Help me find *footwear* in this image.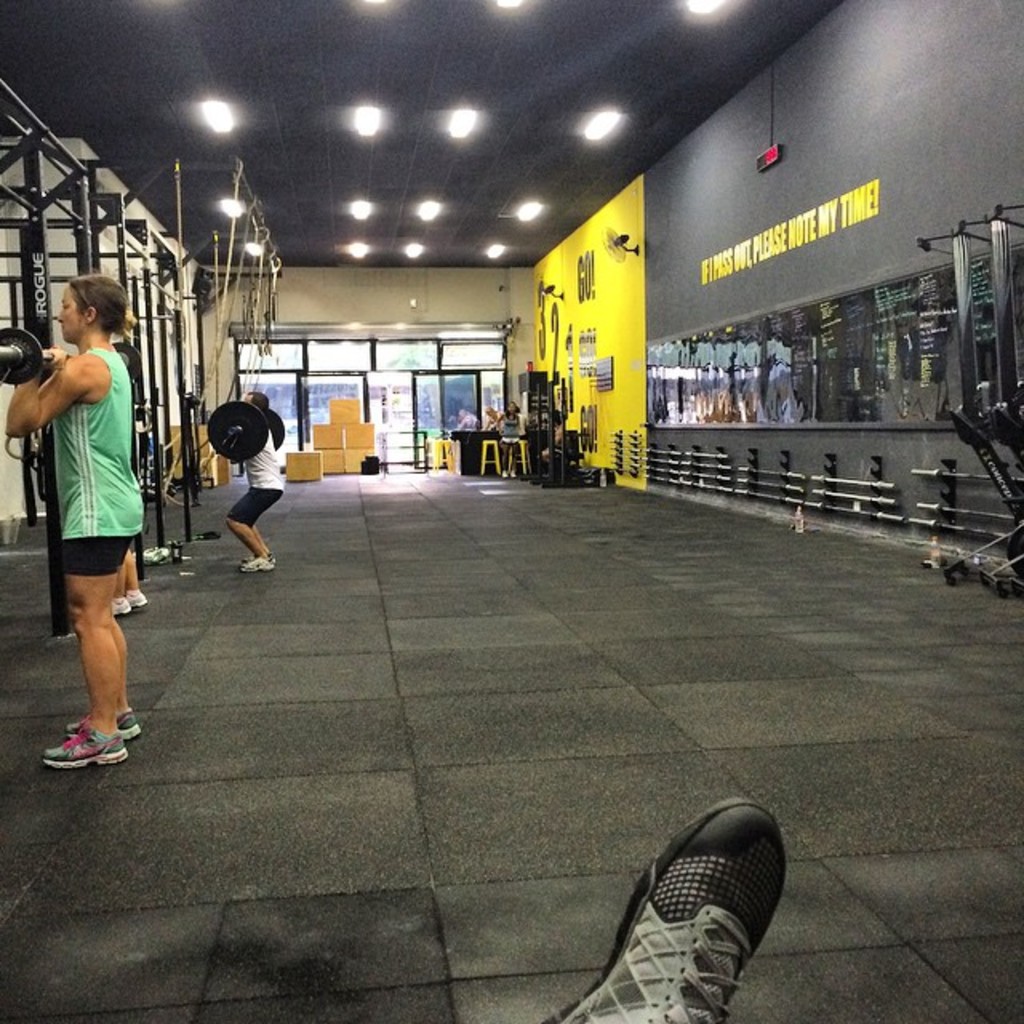
Found it: (541,794,795,1022).
